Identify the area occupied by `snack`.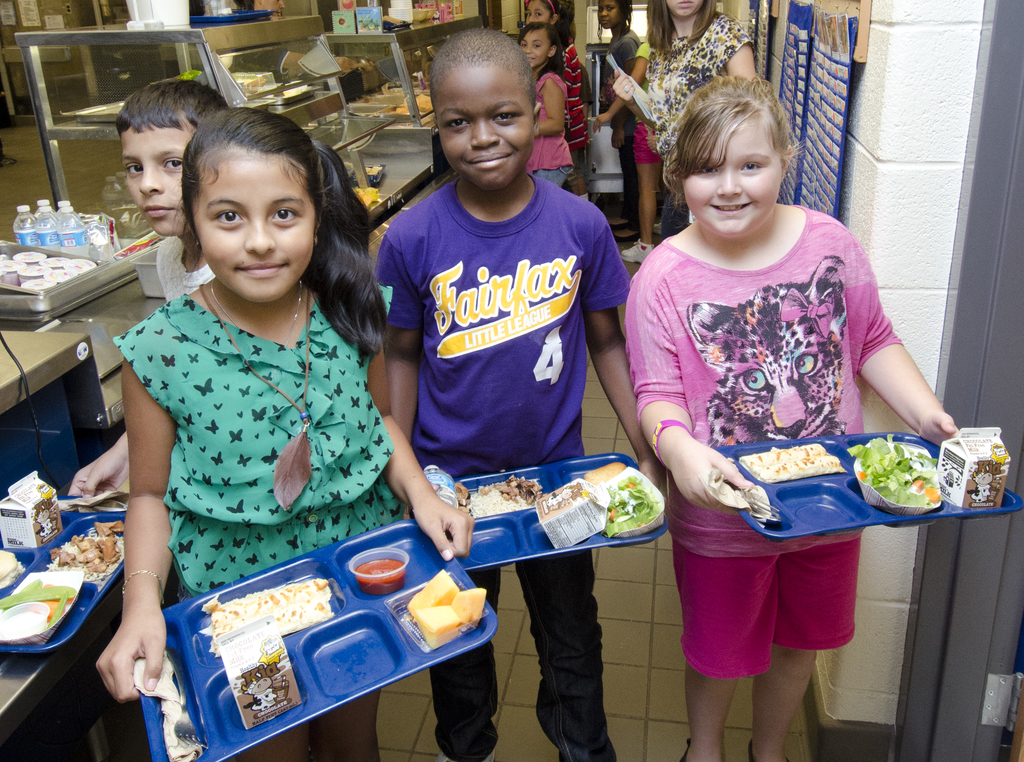
Area: 3/523/130/647.
